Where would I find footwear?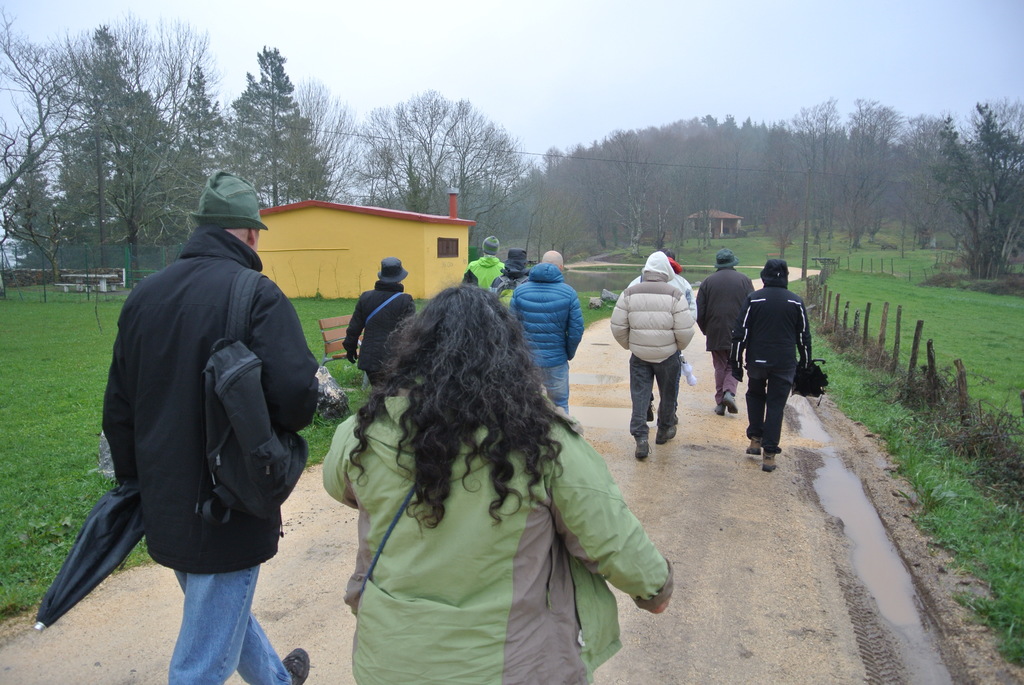
At bbox(723, 396, 737, 414).
